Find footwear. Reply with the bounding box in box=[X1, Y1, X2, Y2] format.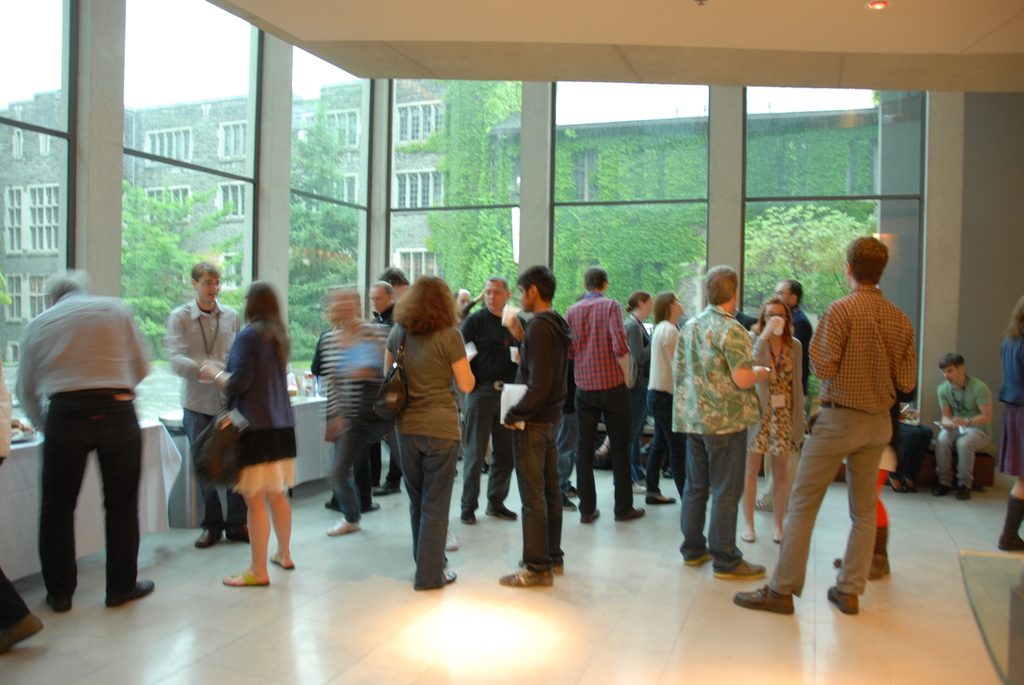
box=[933, 484, 954, 497].
